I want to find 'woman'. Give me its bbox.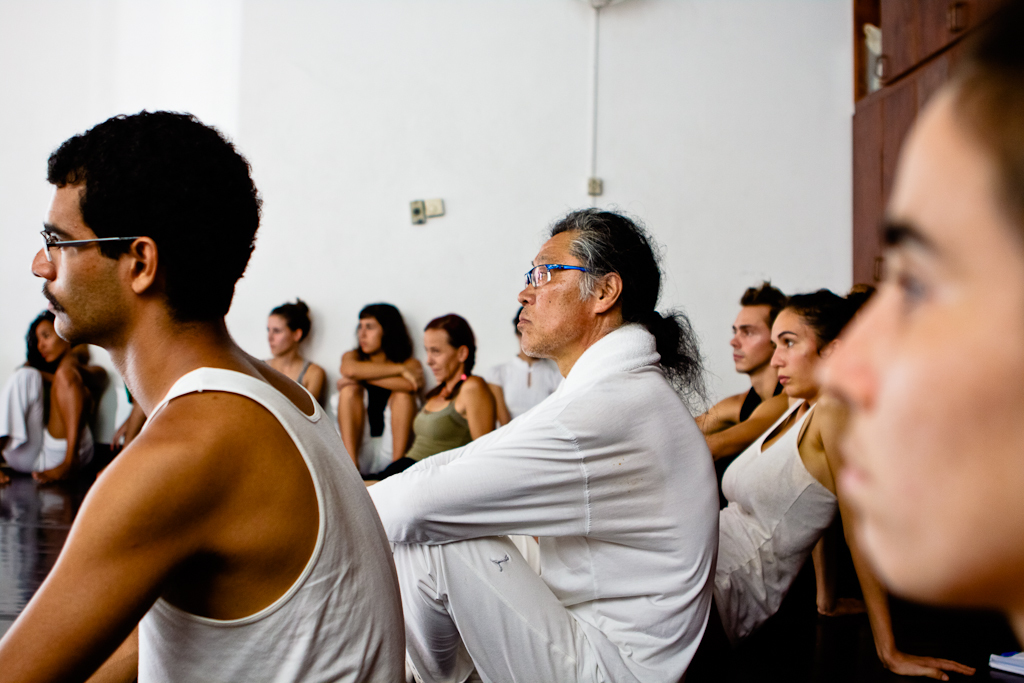
[704, 292, 984, 676].
